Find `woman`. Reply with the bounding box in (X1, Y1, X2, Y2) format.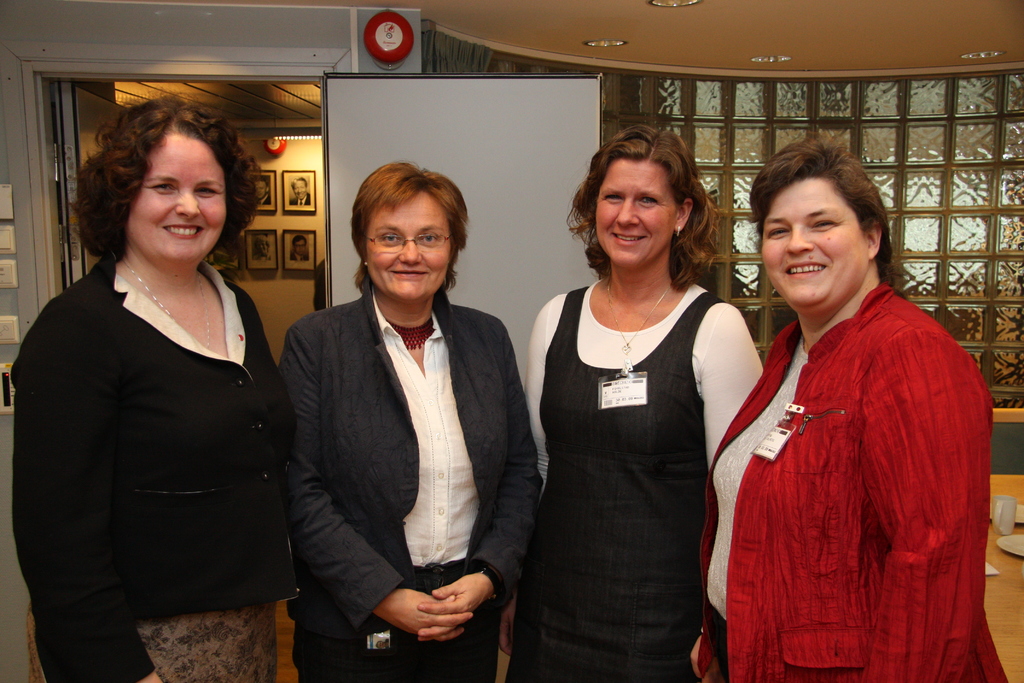
(275, 160, 541, 682).
